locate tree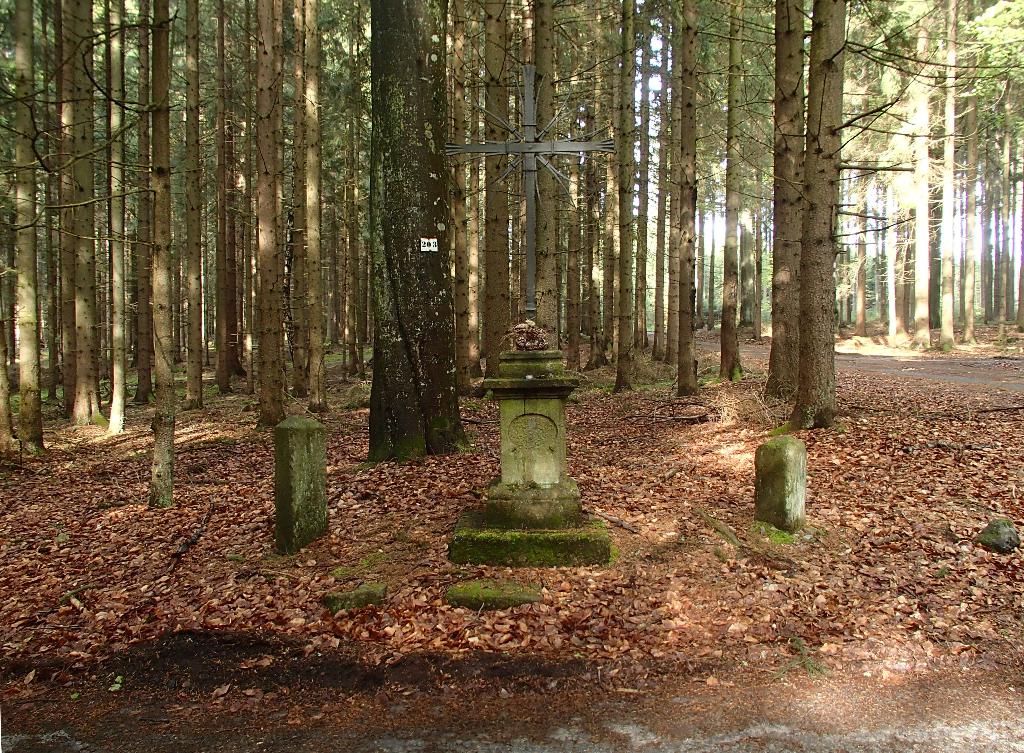
[214,4,235,396]
